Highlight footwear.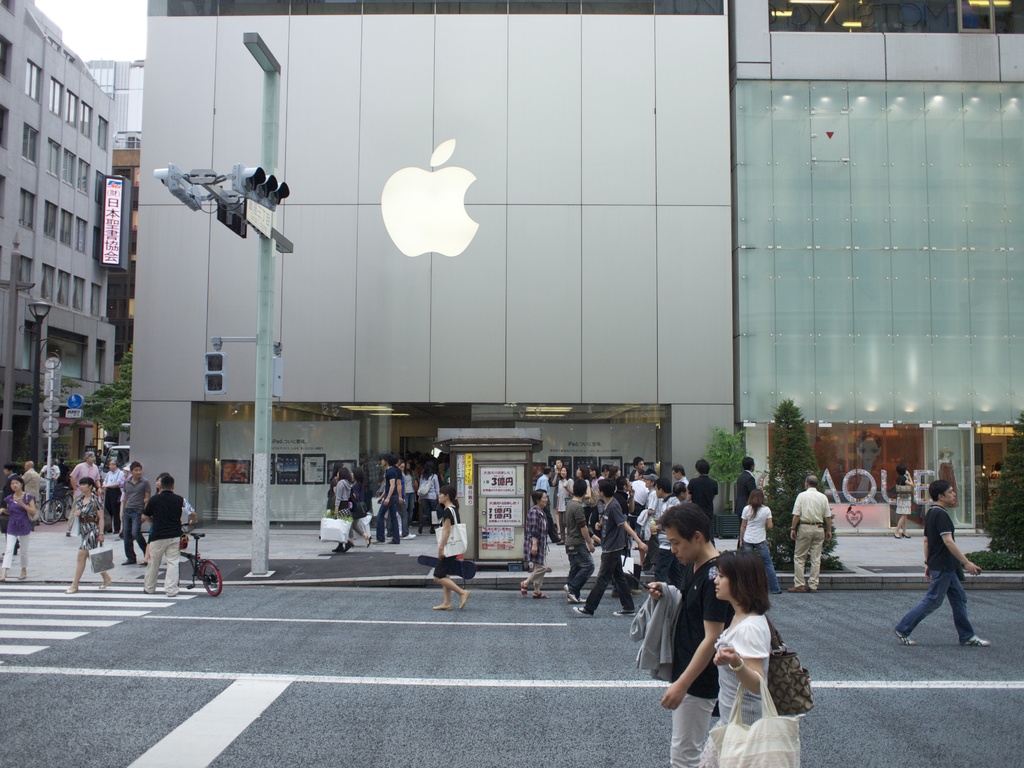
Highlighted region: <bbox>954, 632, 990, 650</bbox>.
